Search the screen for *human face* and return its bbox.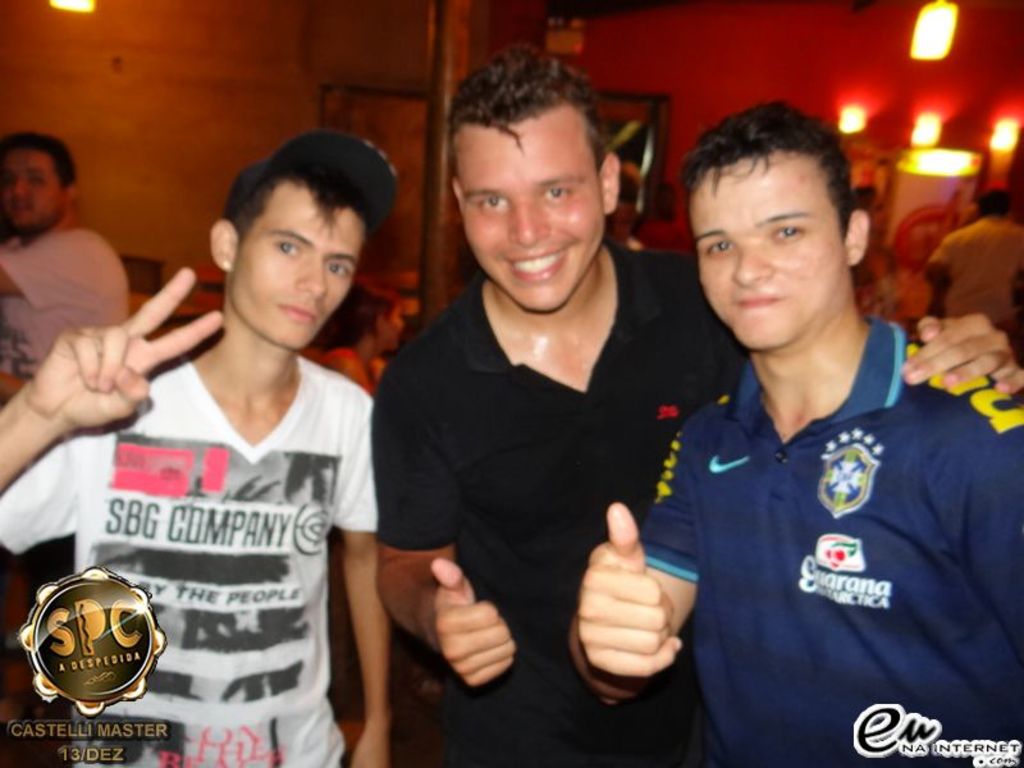
Found: left=684, top=155, right=846, bottom=347.
